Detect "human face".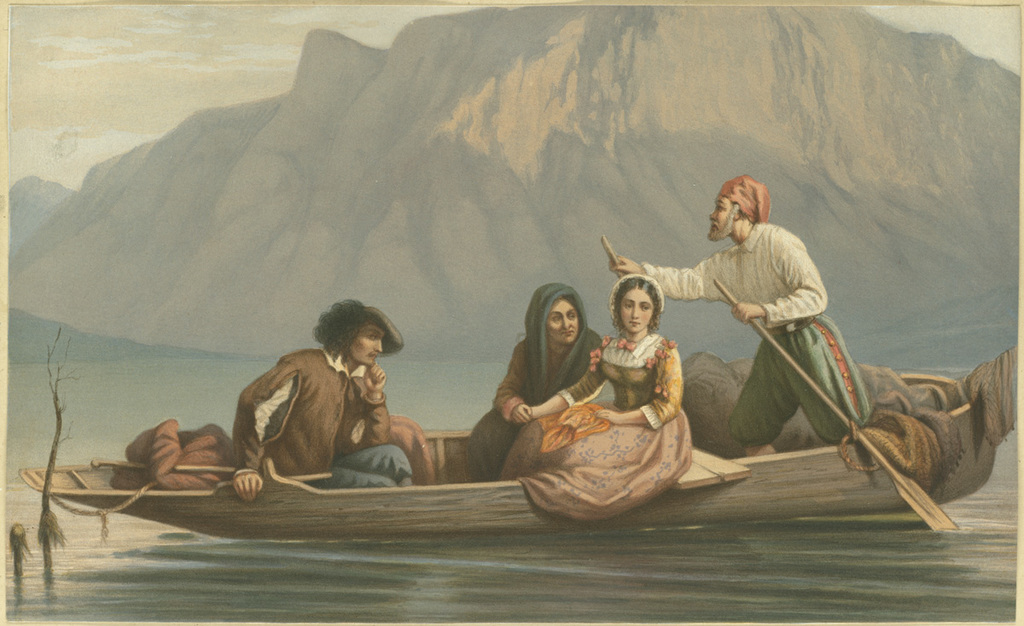
Detected at detection(623, 292, 655, 332).
